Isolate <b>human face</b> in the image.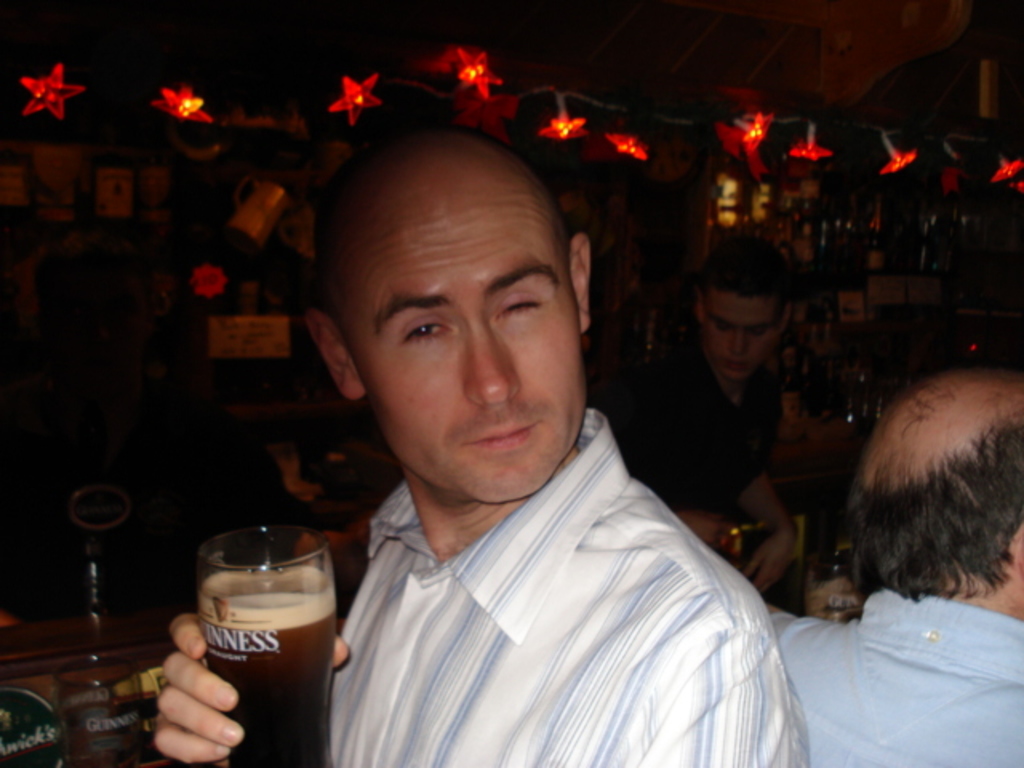
Isolated region: 698/277/782/384.
